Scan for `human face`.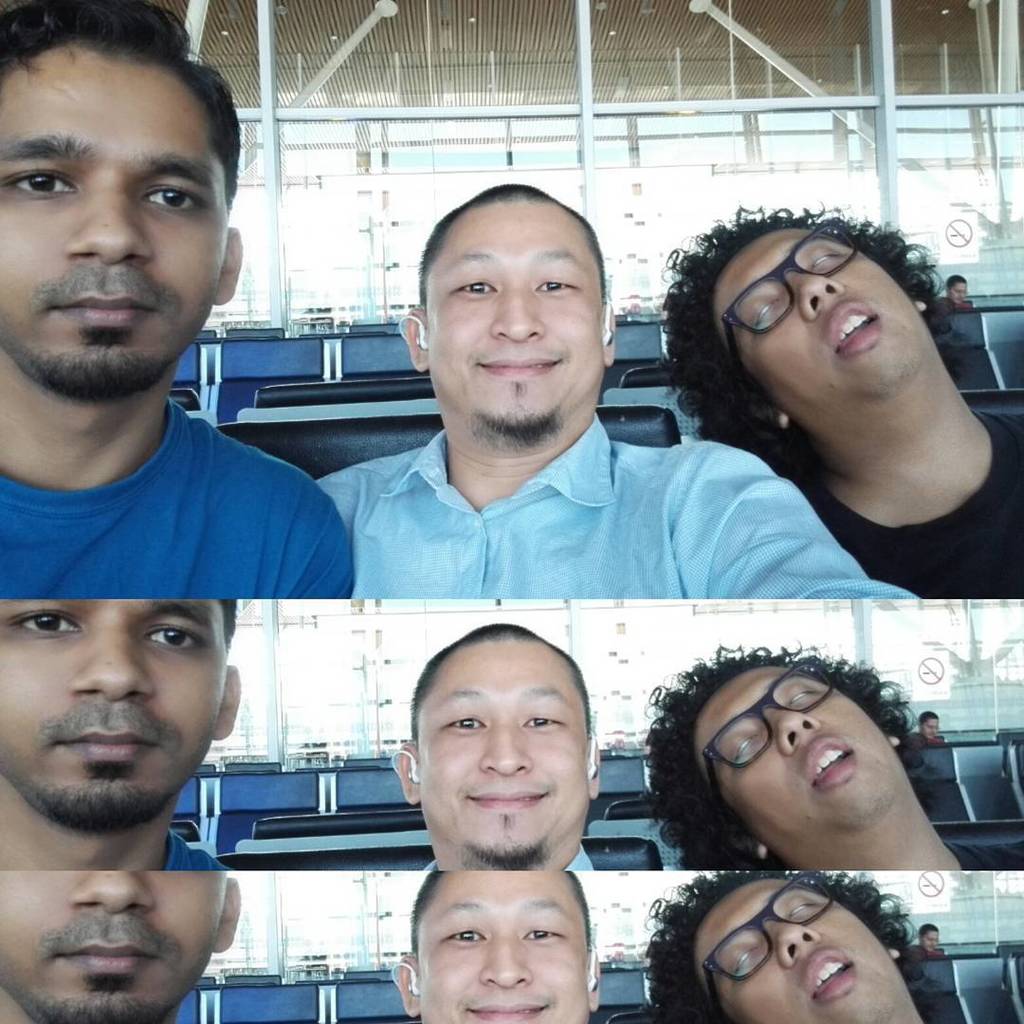
Scan result: pyautogui.locateOnScreen(0, 596, 228, 834).
